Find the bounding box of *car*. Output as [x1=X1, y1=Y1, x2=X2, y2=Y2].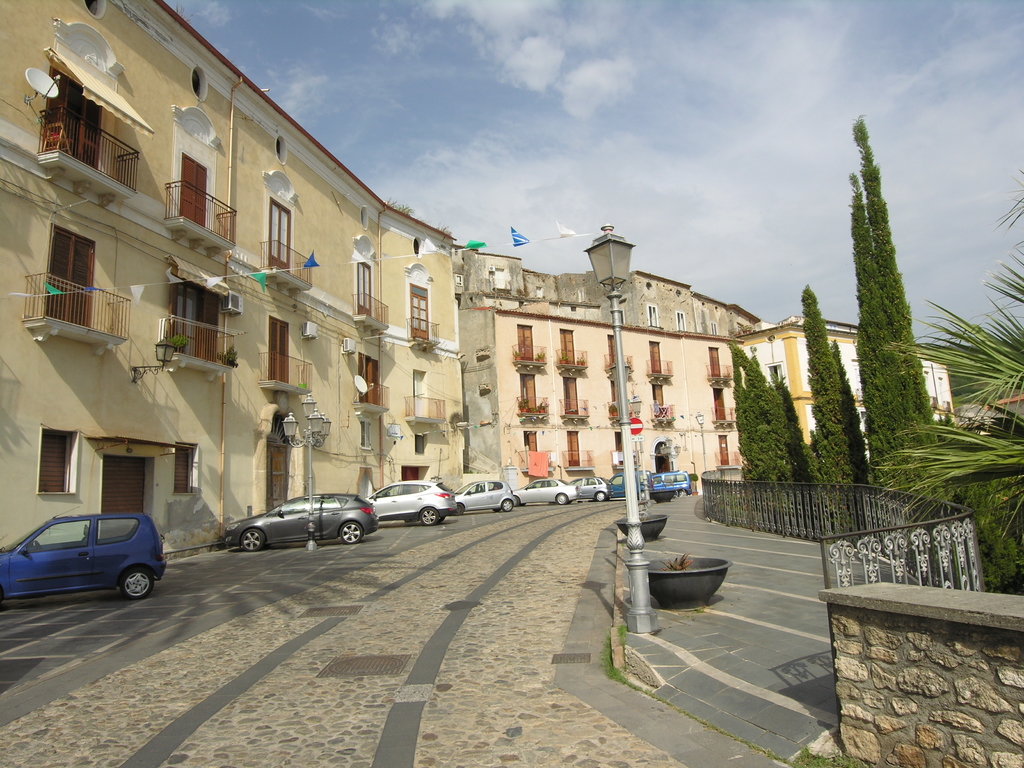
[x1=0, y1=506, x2=169, y2=600].
